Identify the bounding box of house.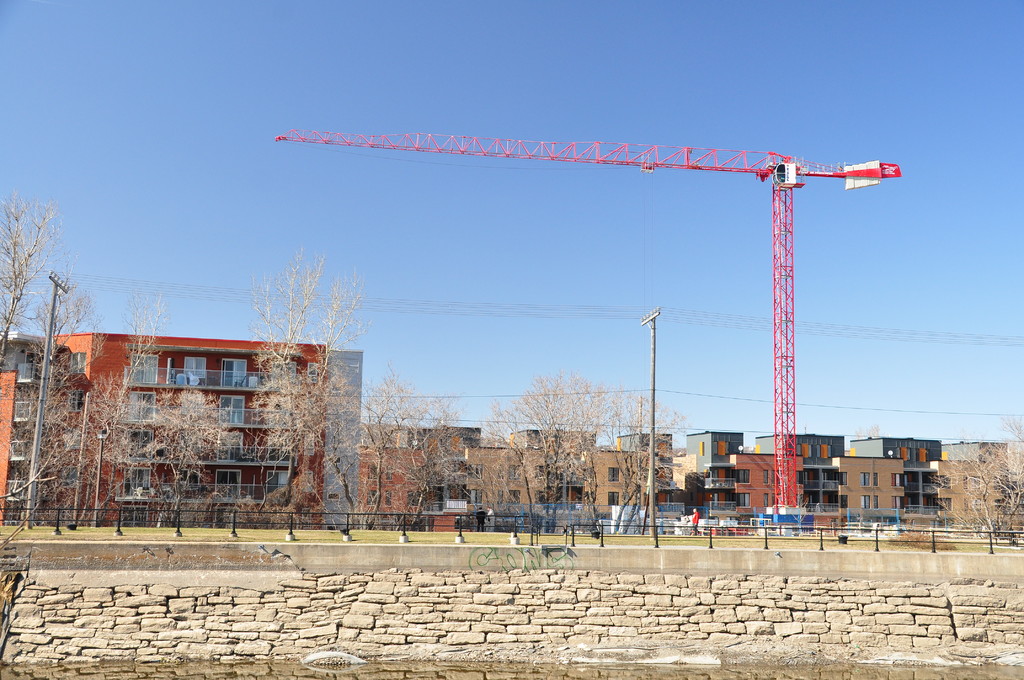
x1=464 y1=424 x2=598 y2=535.
